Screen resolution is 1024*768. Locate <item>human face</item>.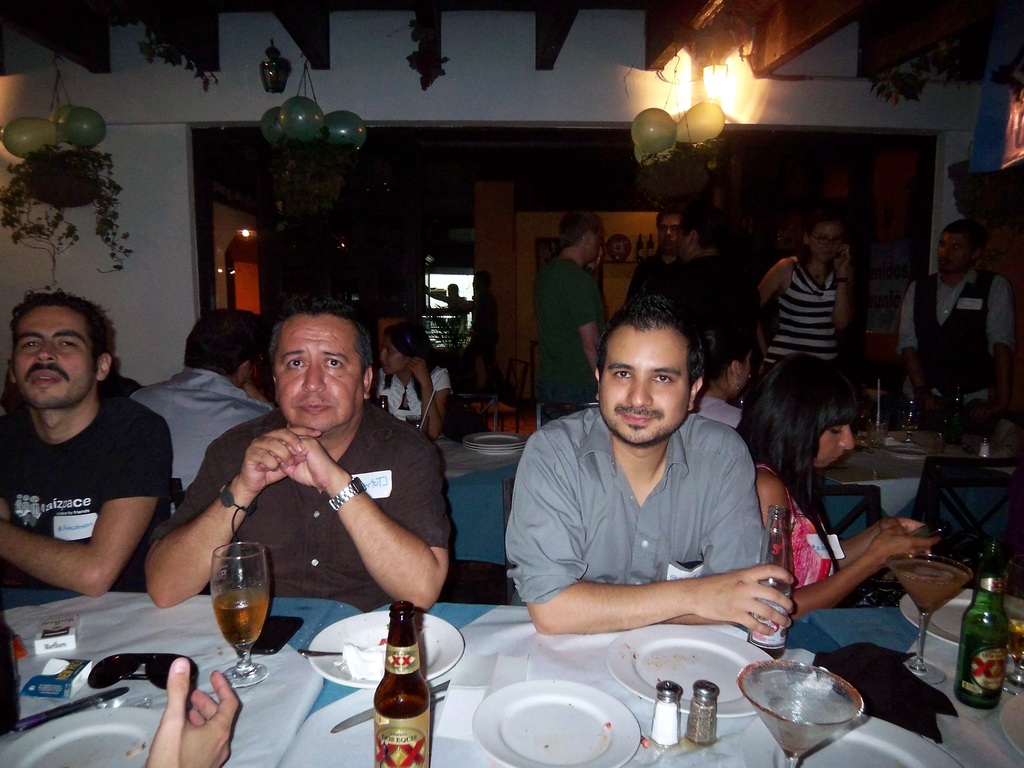
(937, 225, 961, 270).
